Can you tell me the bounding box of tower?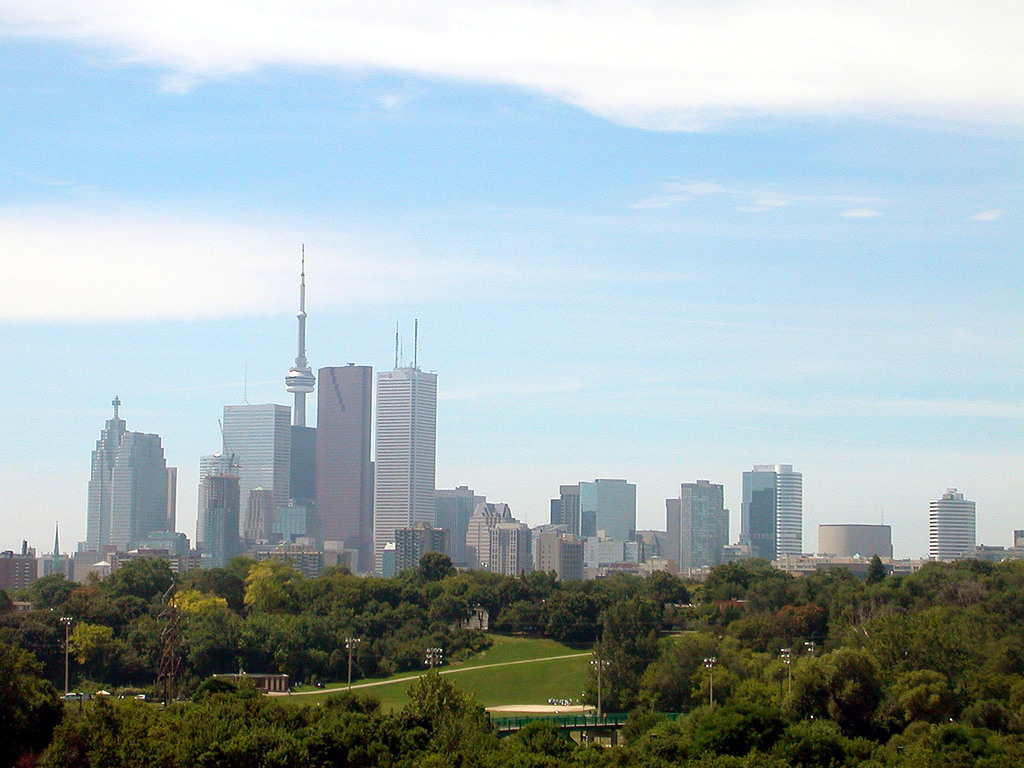
465 492 525 570.
